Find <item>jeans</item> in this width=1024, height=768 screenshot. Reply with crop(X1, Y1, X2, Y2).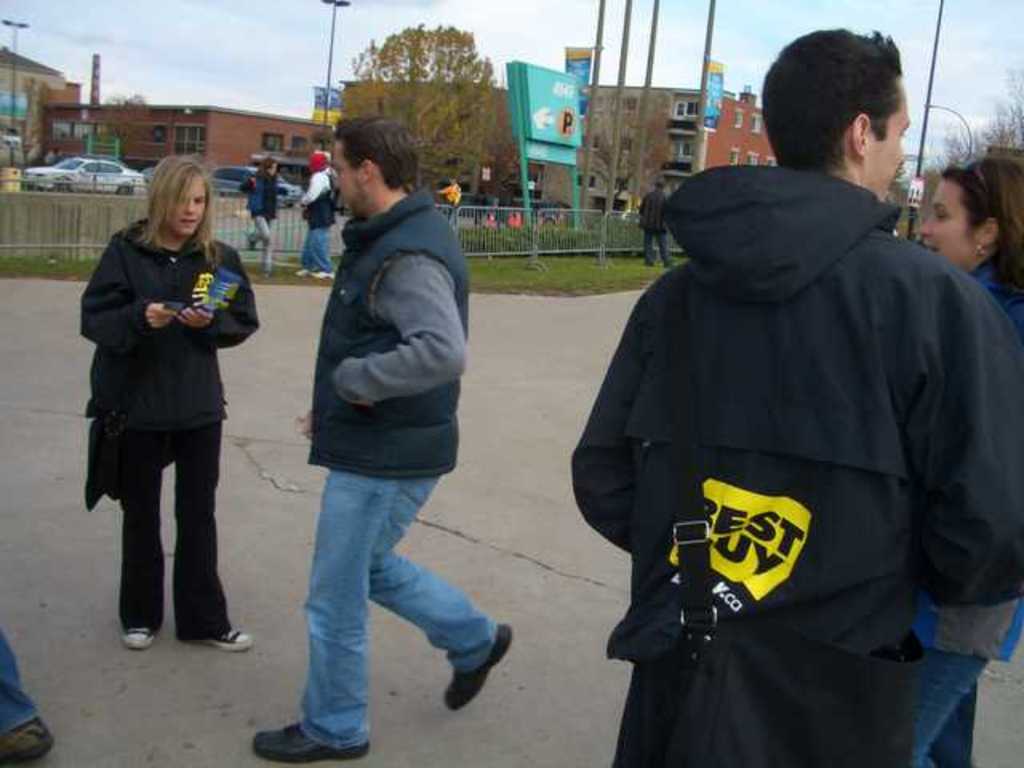
crop(248, 221, 270, 253).
